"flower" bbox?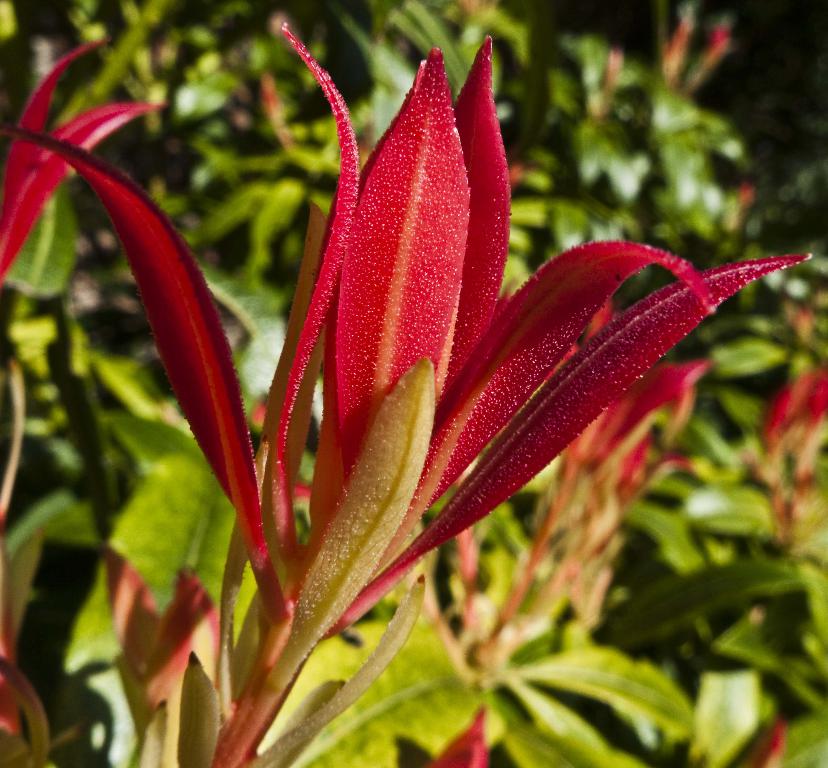
x1=93, y1=51, x2=775, y2=675
